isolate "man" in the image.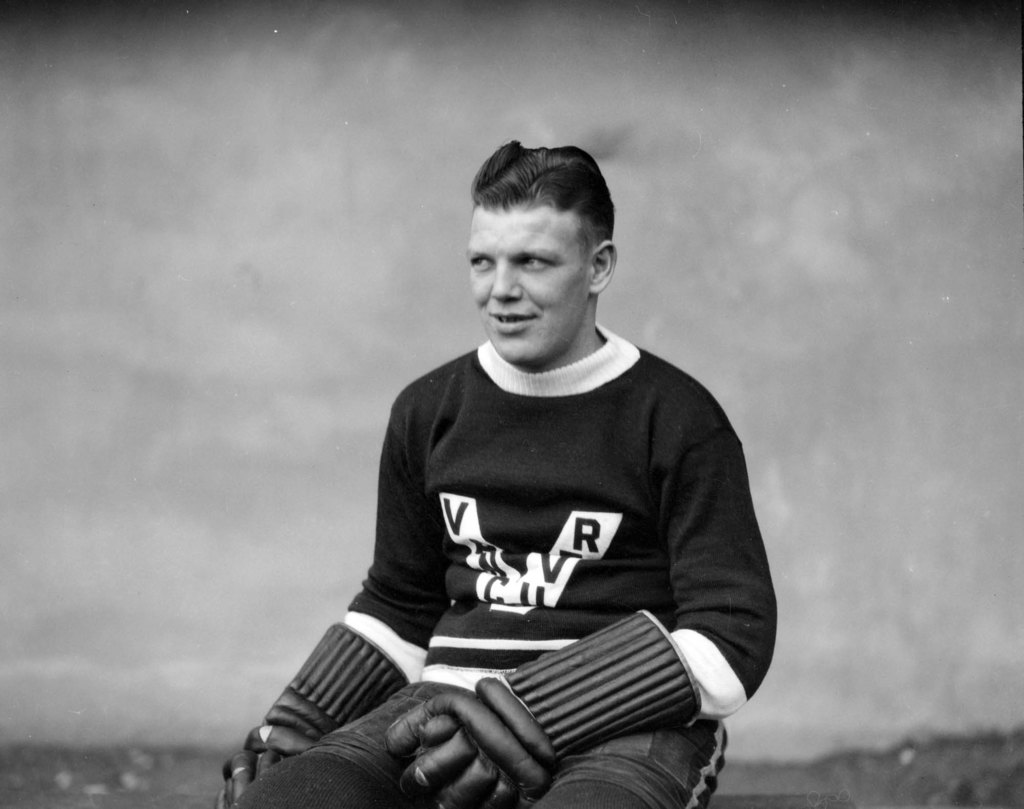
Isolated region: (216, 129, 776, 808).
